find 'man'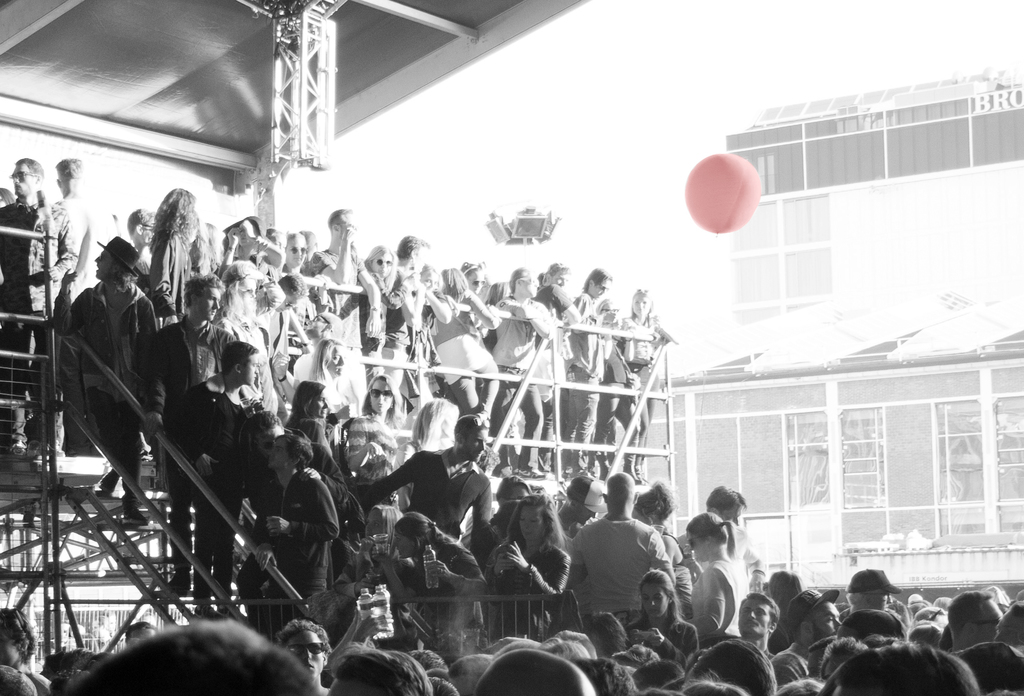
[x1=165, y1=337, x2=270, y2=613]
